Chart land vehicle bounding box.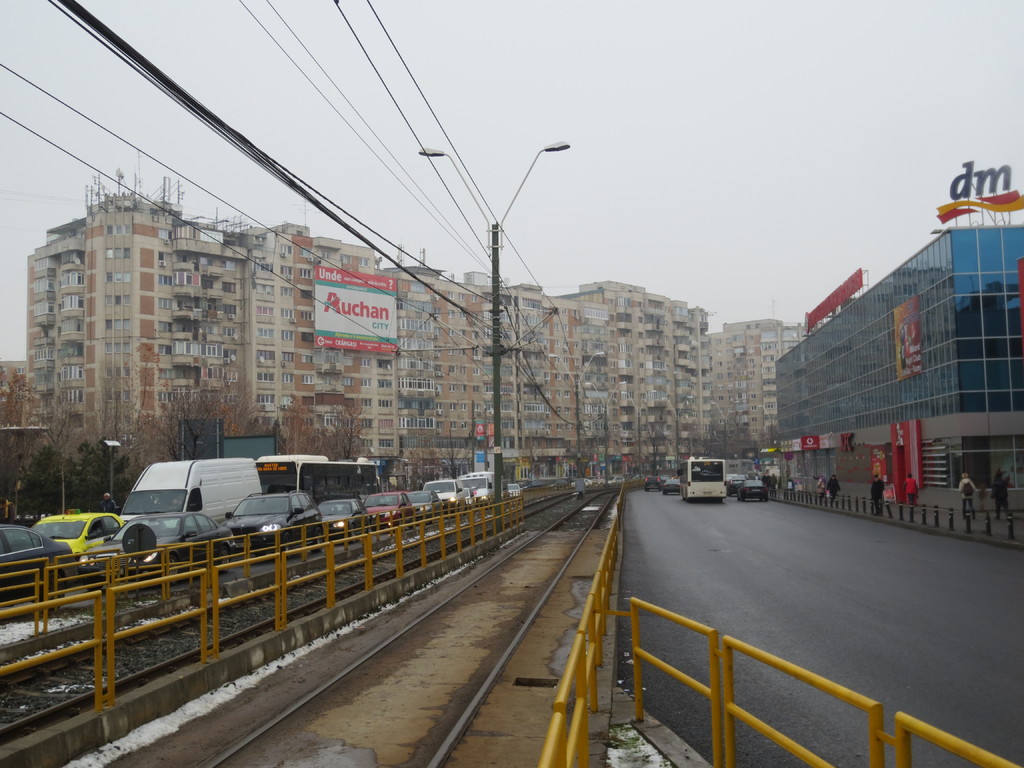
Charted: x1=464, y1=474, x2=505, y2=503.
